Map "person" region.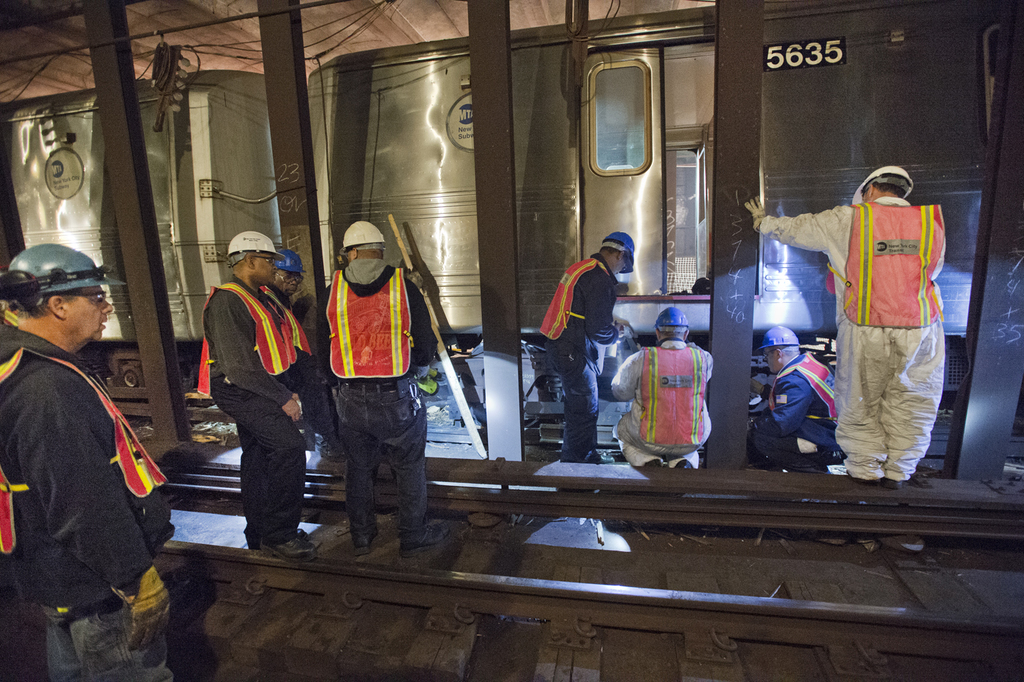
Mapped to (left=601, top=301, right=715, bottom=470).
